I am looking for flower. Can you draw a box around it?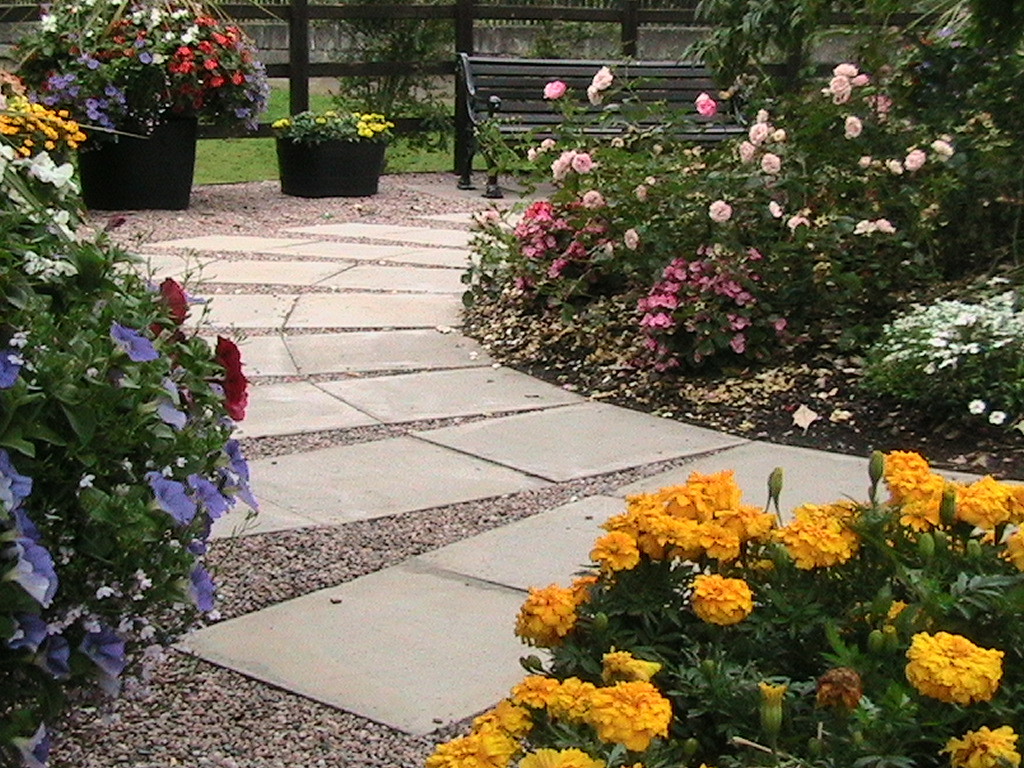
Sure, the bounding box is region(143, 384, 194, 428).
